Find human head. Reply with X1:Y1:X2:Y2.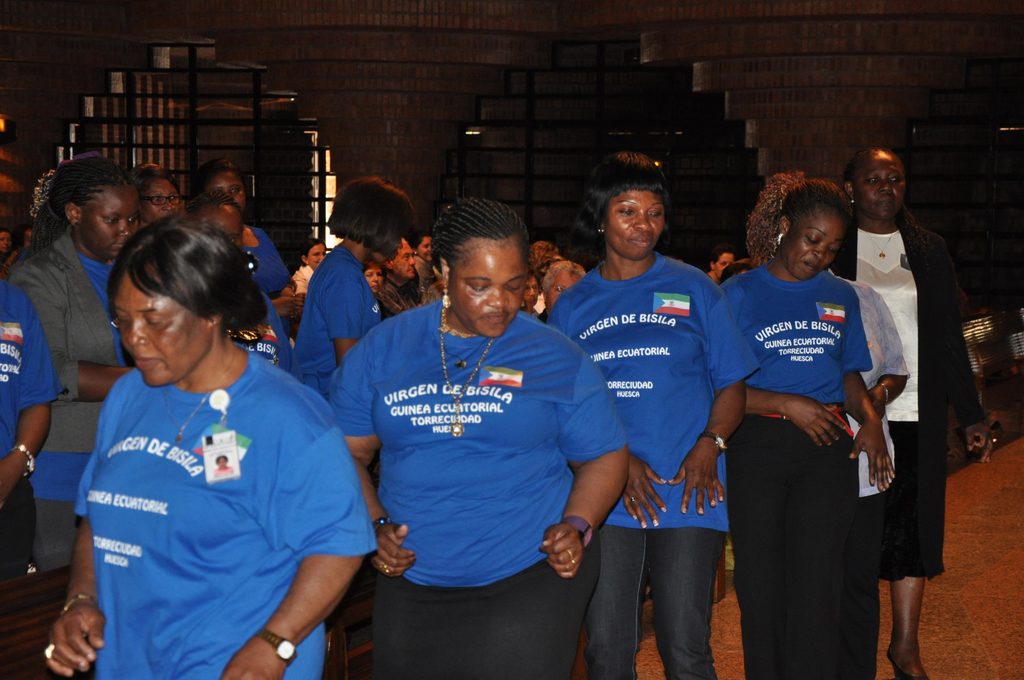
189:188:249:249.
